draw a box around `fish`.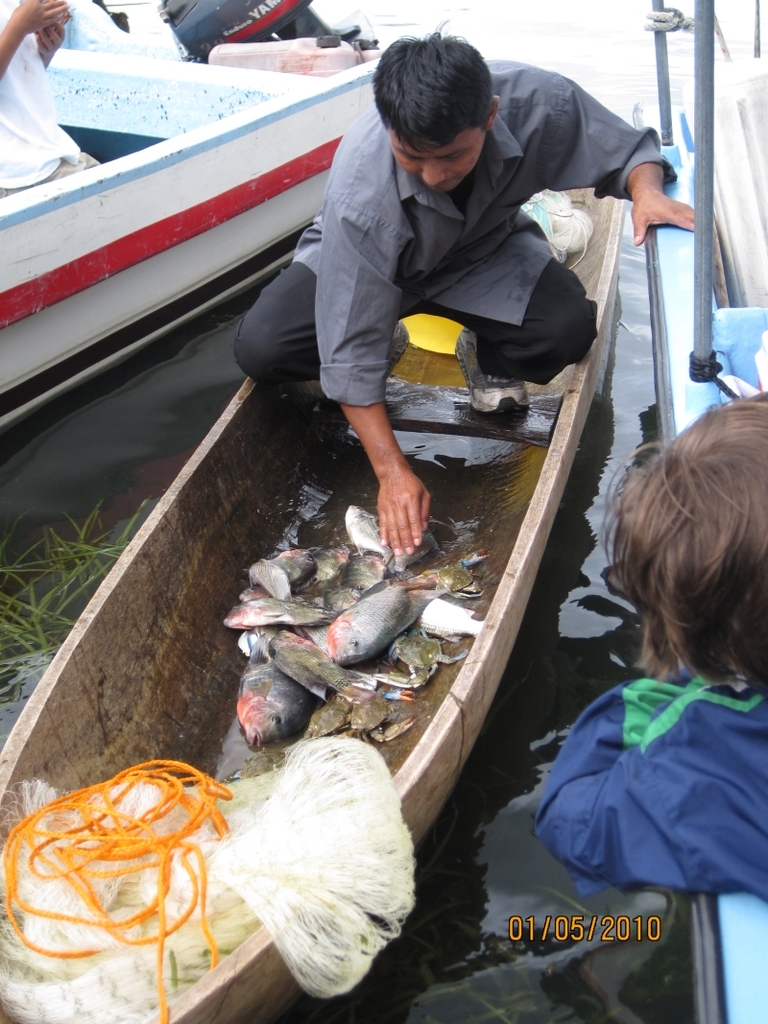
(x1=241, y1=588, x2=270, y2=604).
